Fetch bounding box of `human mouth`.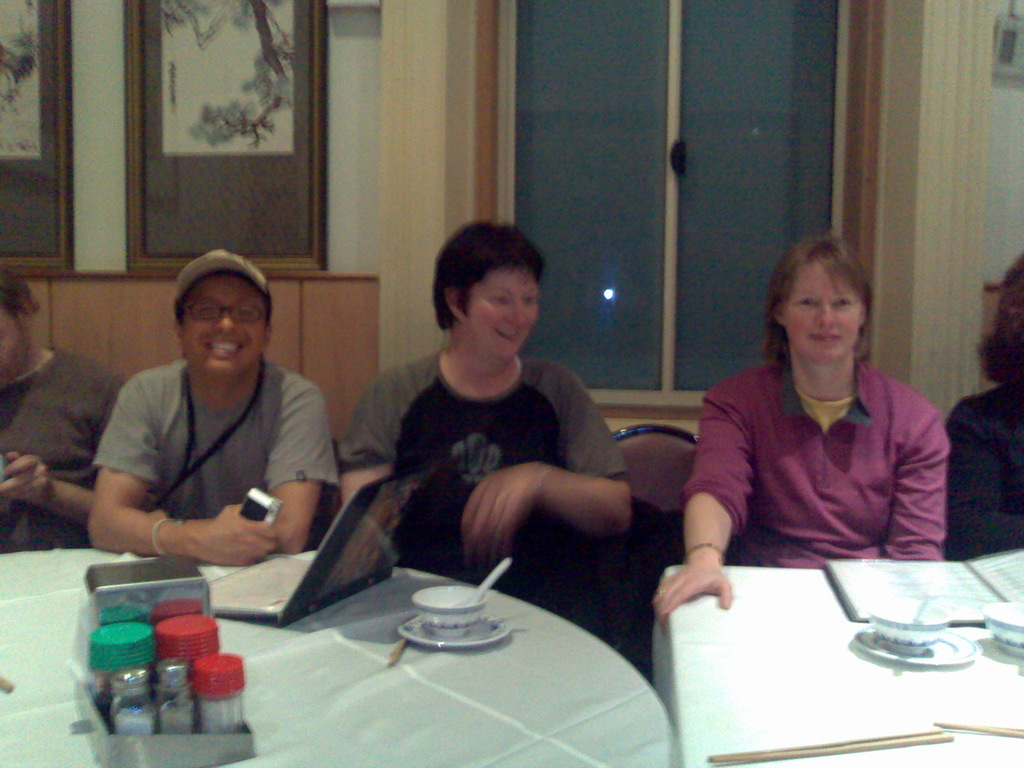
Bbox: 204:336:244:355.
